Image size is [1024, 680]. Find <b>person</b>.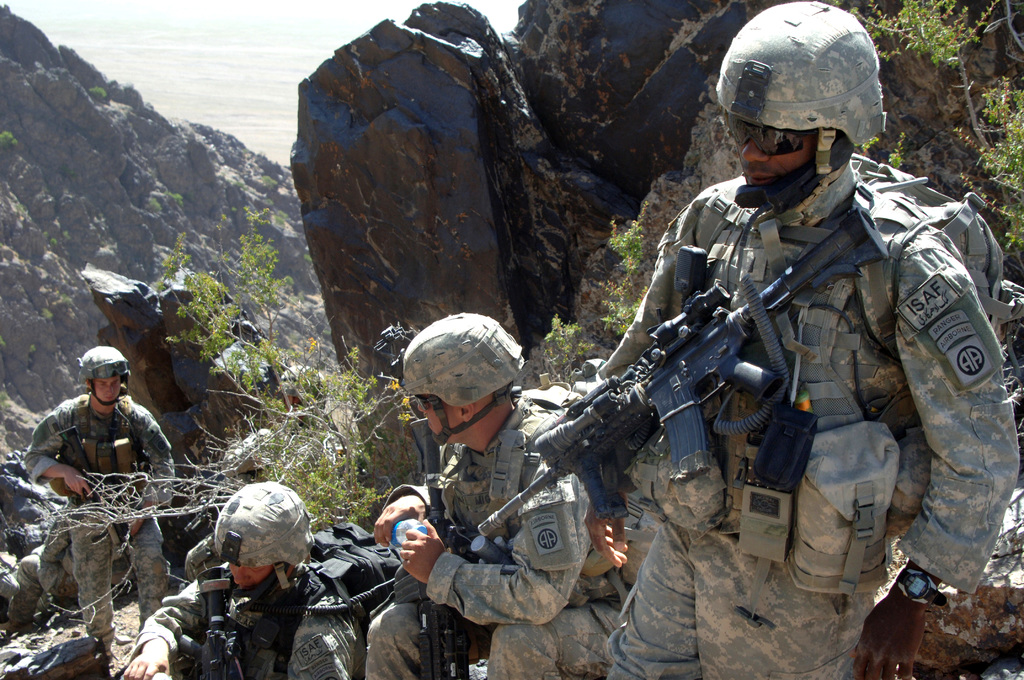
pyautogui.locateOnScreen(119, 486, 362, 679).
